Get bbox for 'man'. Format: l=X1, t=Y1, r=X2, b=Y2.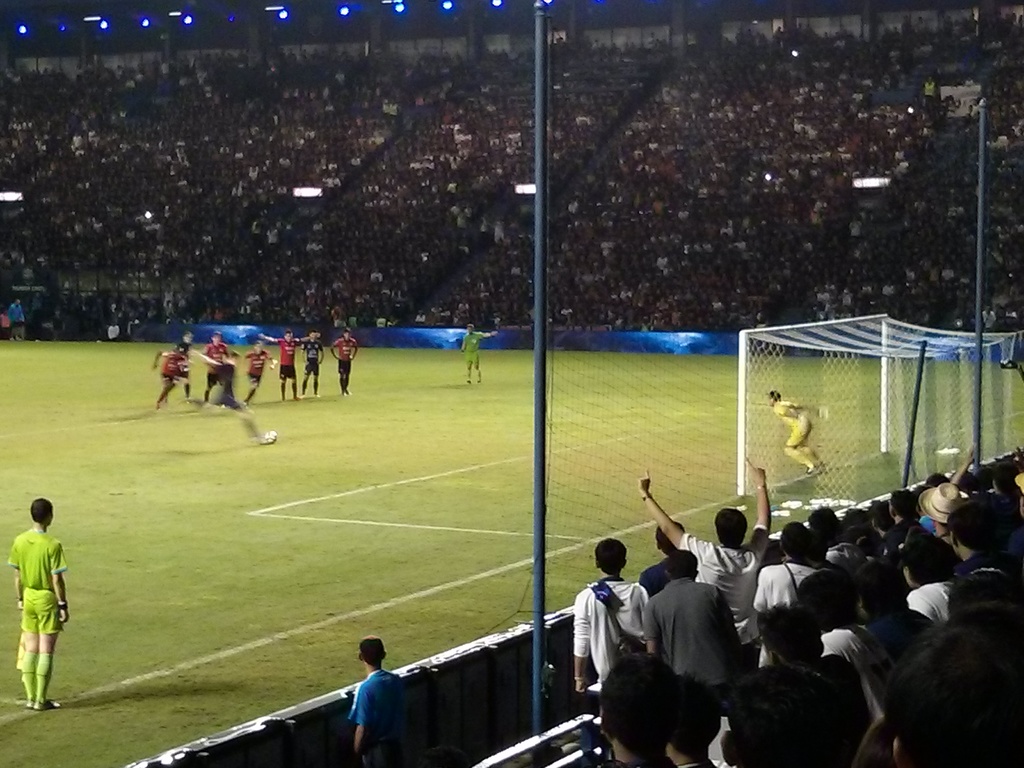
l=152, t=333, r=200, b=408.
